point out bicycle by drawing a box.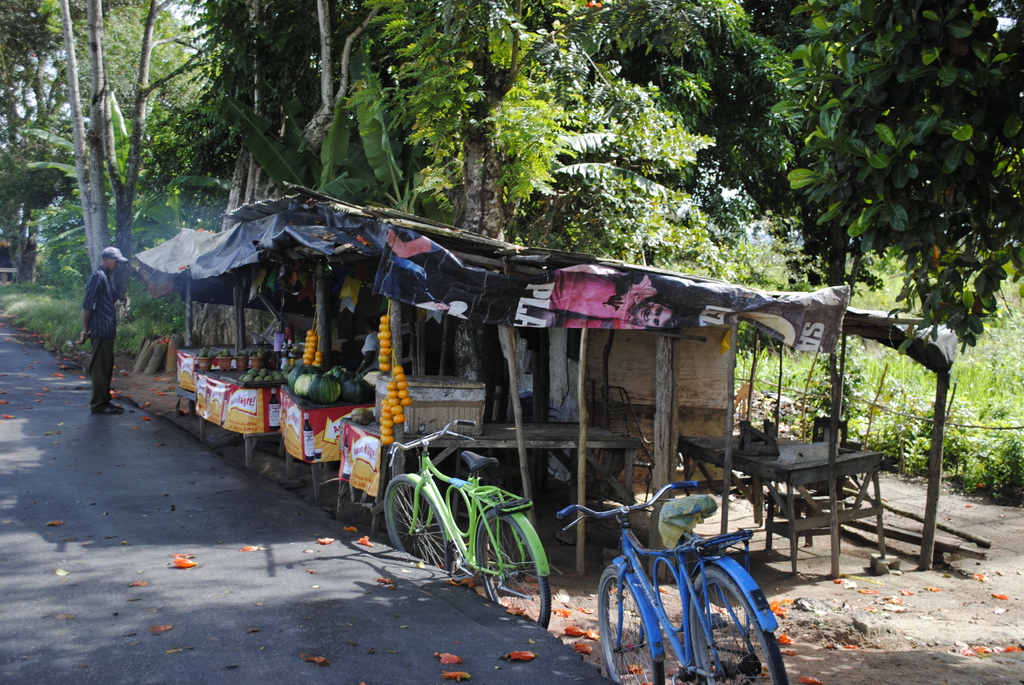
bbox=(383, 420, 552, 631).
